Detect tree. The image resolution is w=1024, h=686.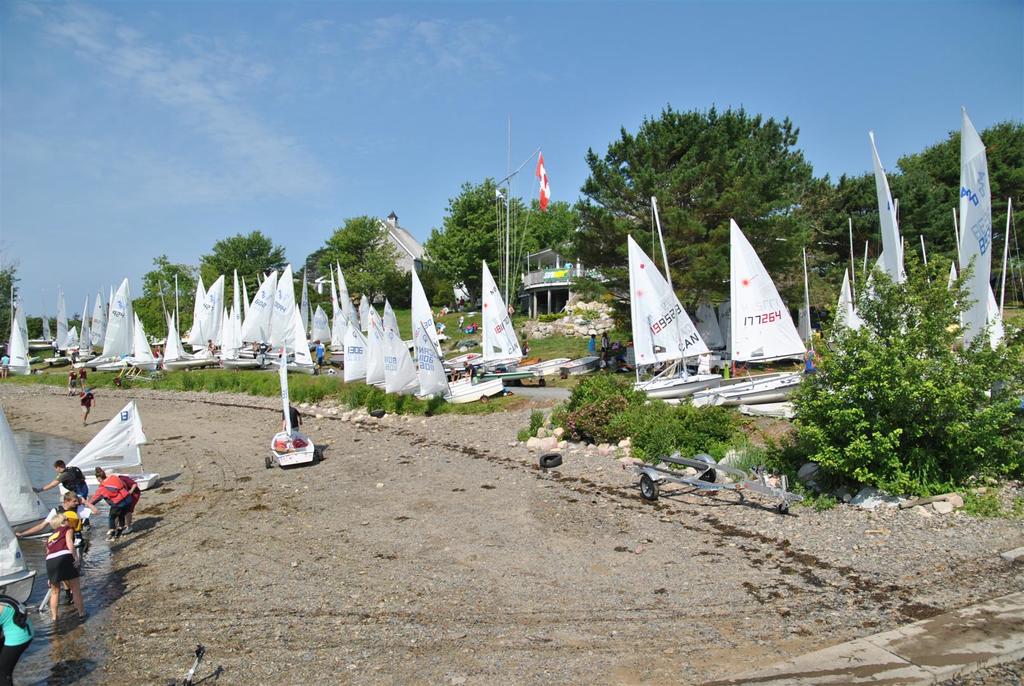
x1=566, y1=104, x2=845, y2=317.
